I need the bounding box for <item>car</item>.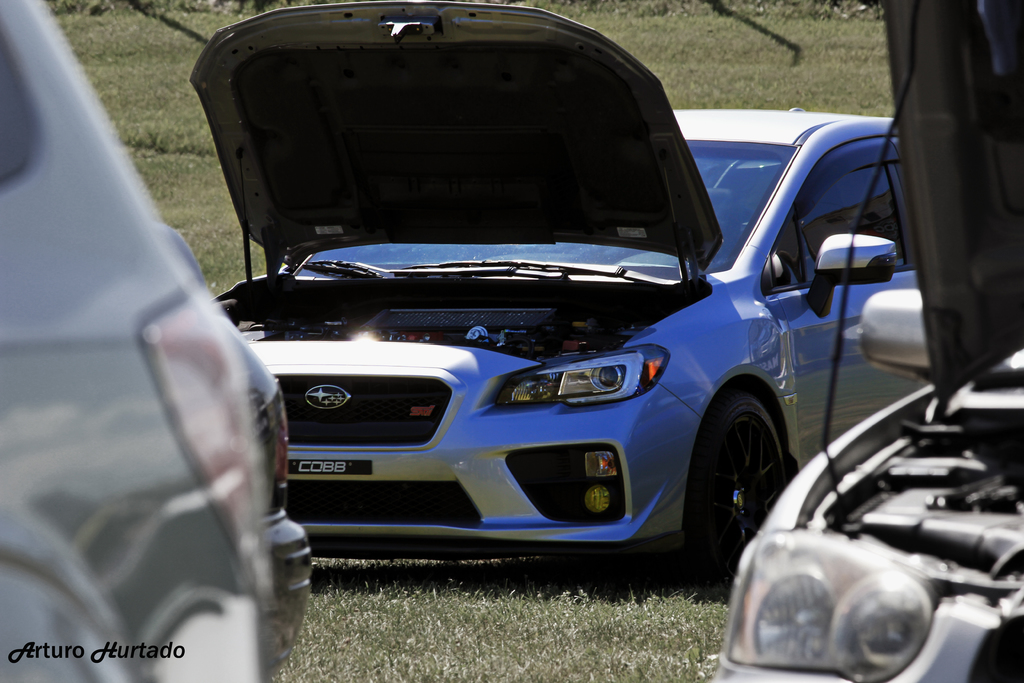
Here it is: (x1=705, y1=0, x2=1023, y2=682).
